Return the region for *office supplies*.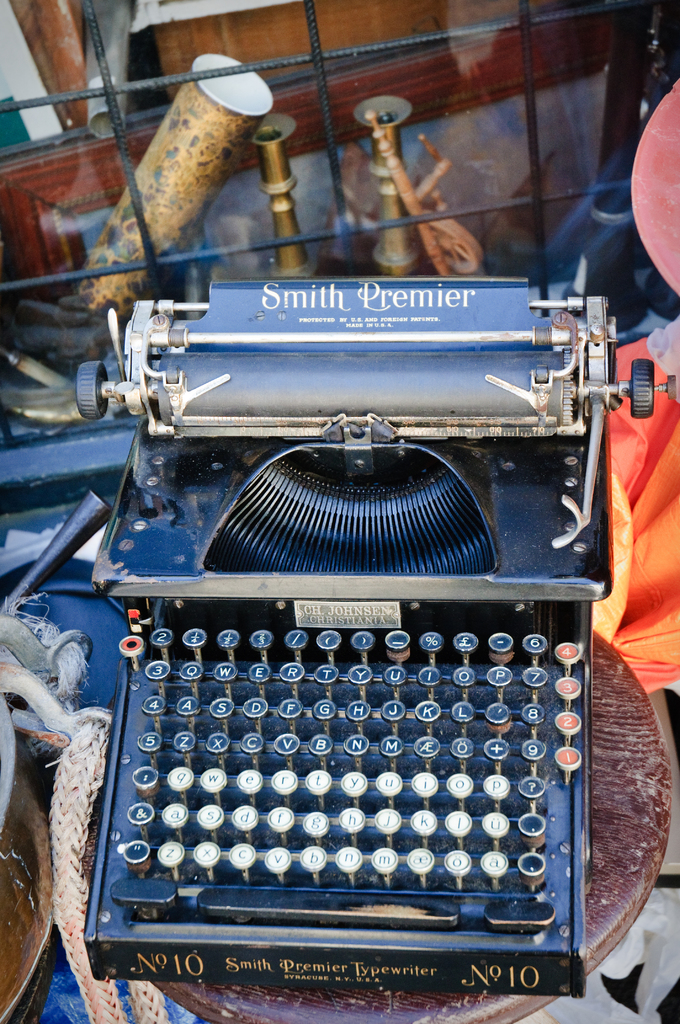
bbox=[344, 85, 444, 273].
